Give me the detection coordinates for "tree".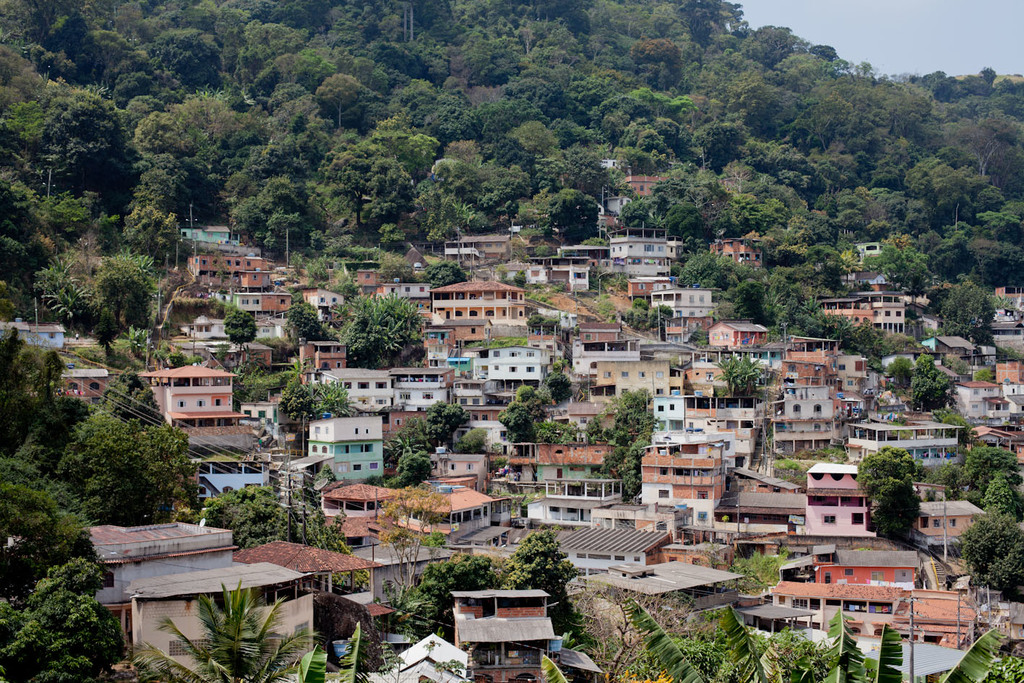
[546, 601, 1006, 682].
